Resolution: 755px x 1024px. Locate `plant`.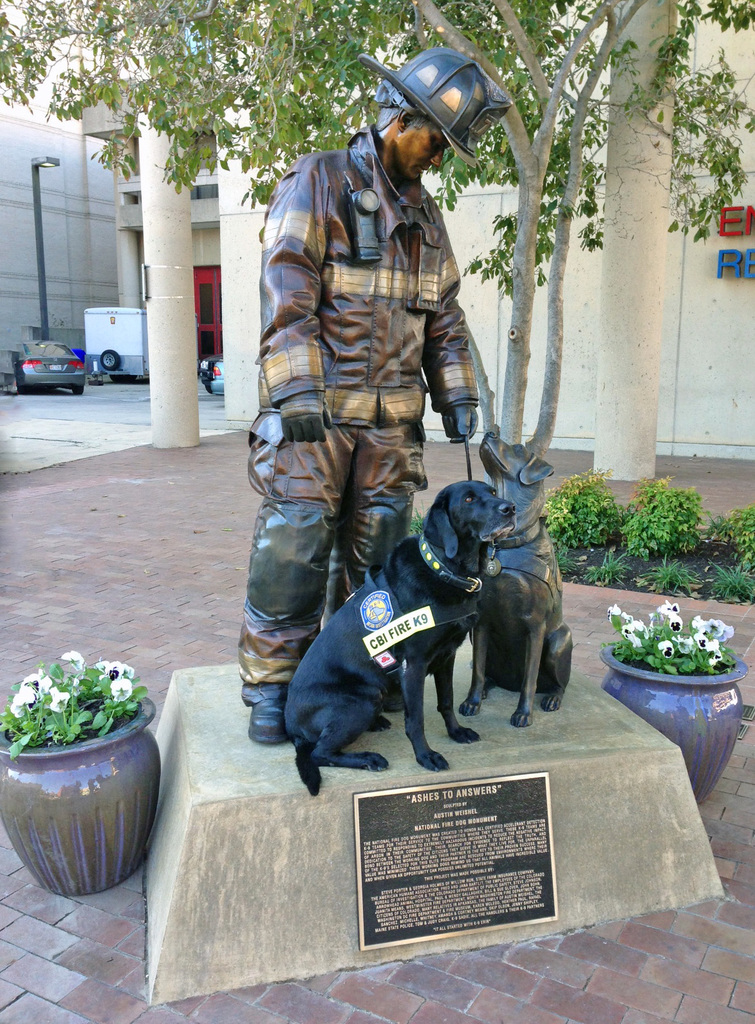
[x1=698, y1=497, x2=754, y2=558].
